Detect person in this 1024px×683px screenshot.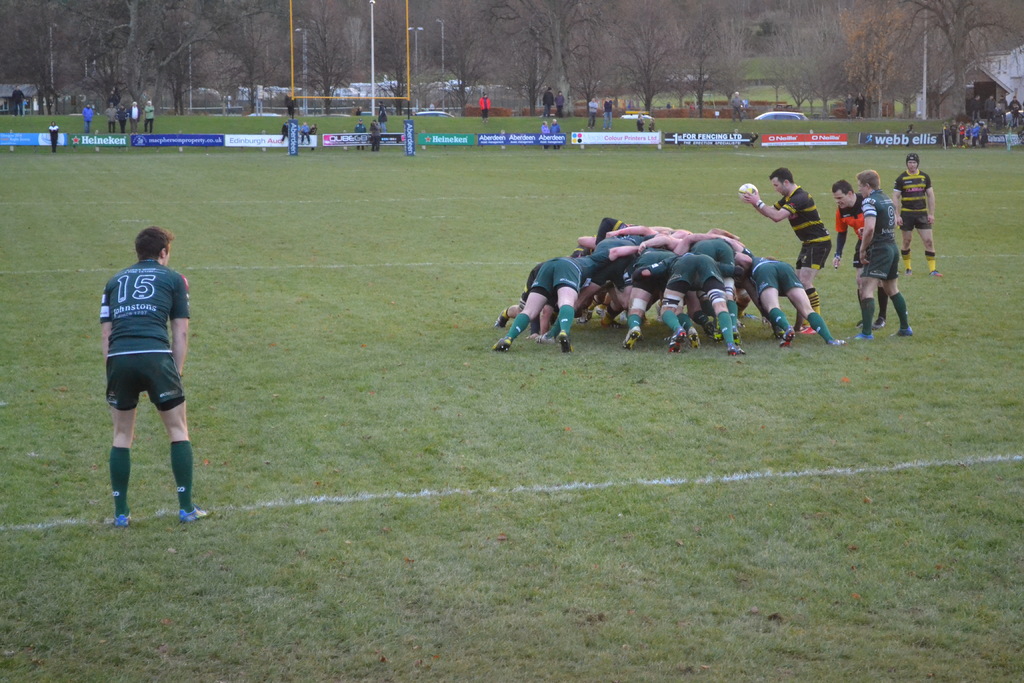
Detection: bbox=(356, 124, 365, 148).
